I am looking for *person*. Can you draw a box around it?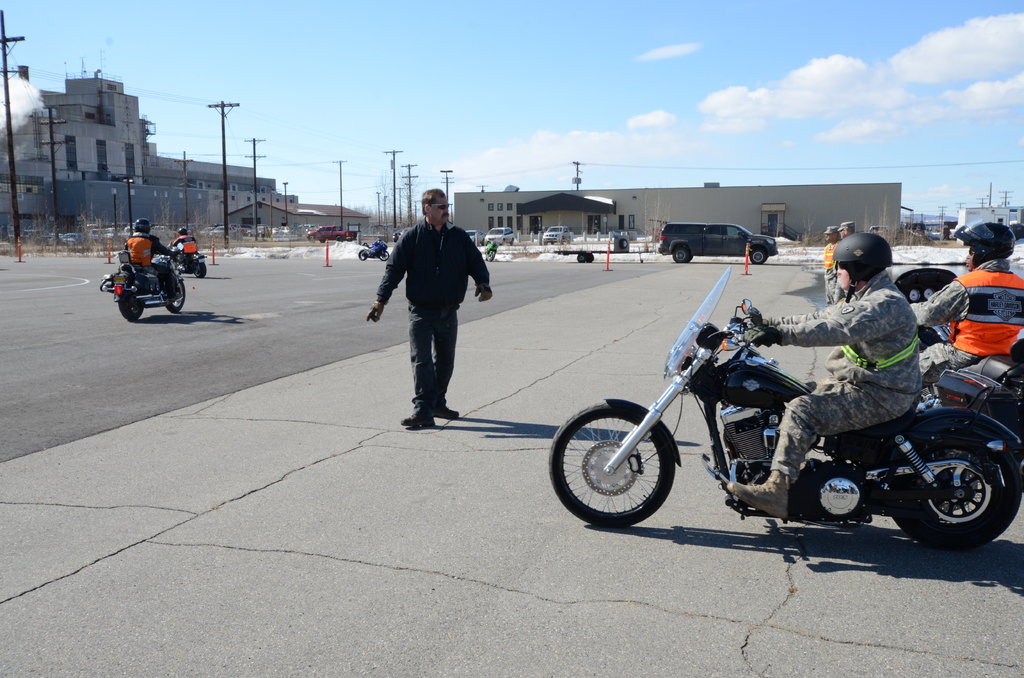
Sure, the bounding box is crop(173, 231, 204, 259).
